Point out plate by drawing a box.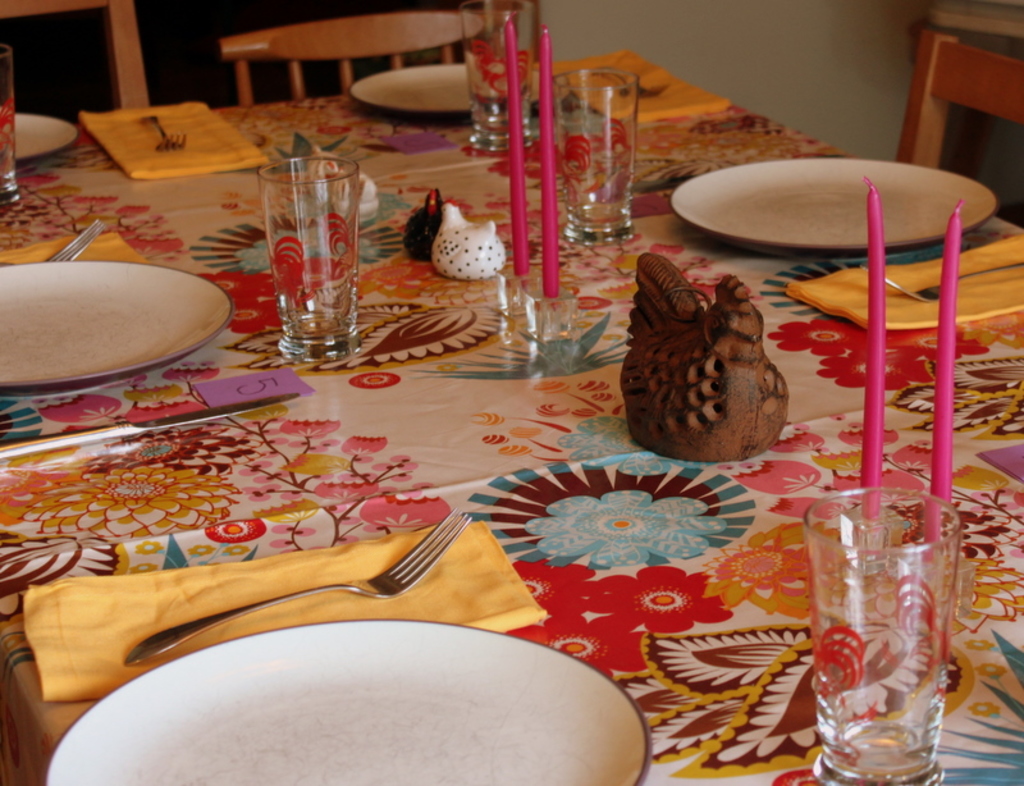
<bbox>47, 607, 654, 785</bbox>.
